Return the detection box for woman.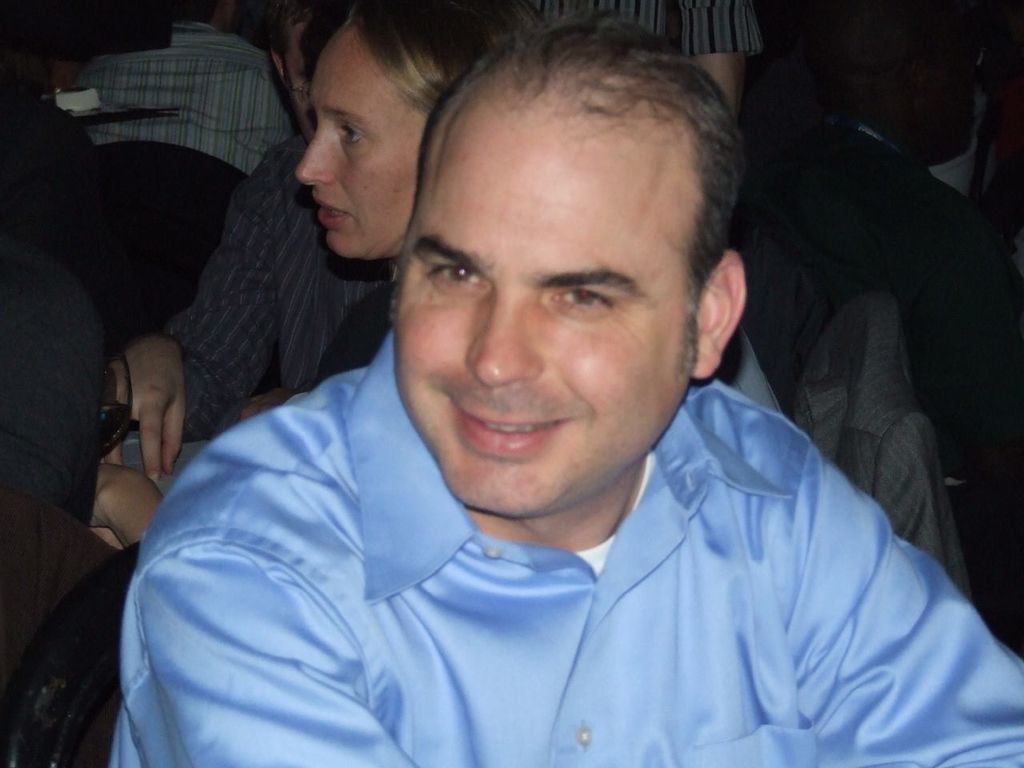
[x1=88, y1=0, x2=529, y2=551].
